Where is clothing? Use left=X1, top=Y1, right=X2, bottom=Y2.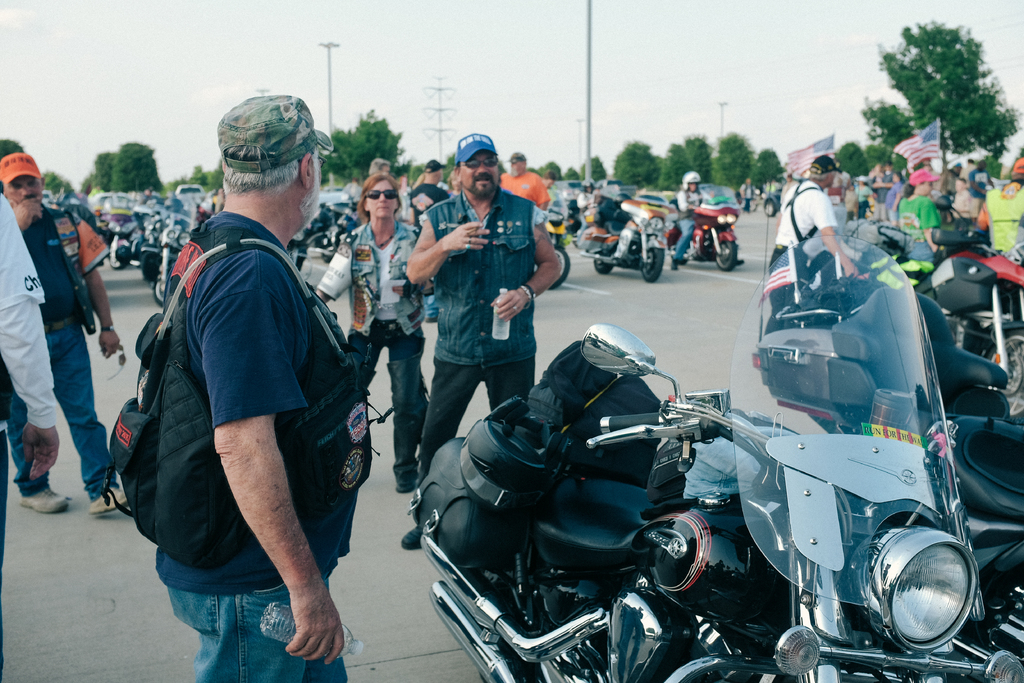
left=764, top=250, right=775, bottom=272.
